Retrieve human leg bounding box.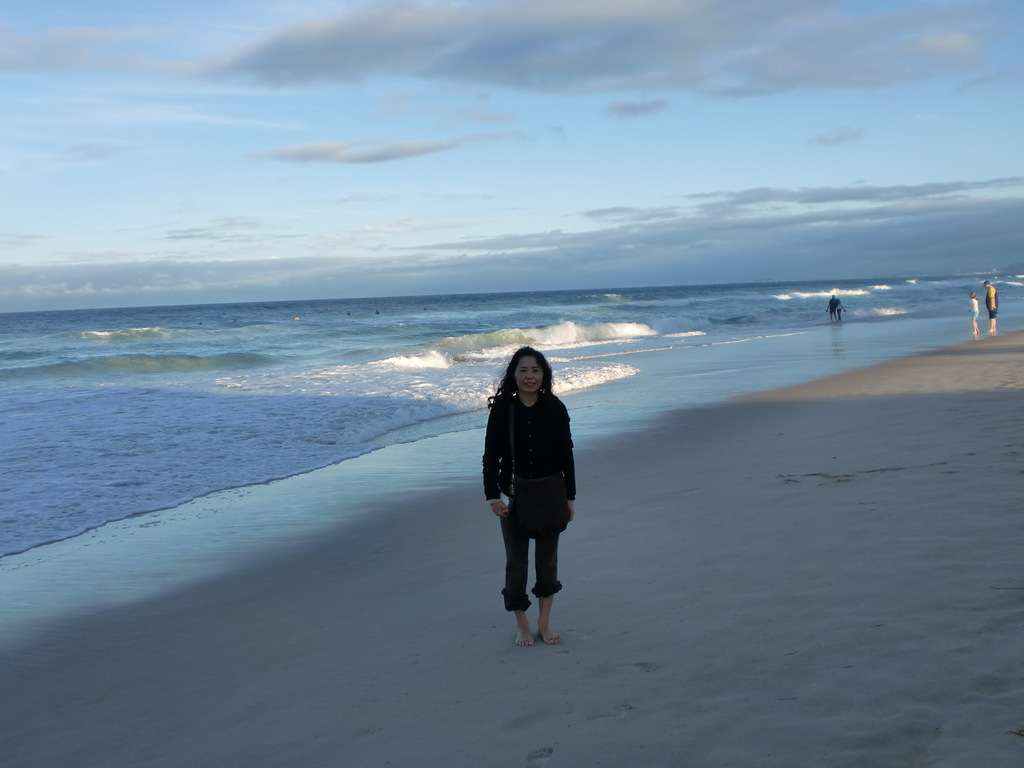
Bounding box: bbox(534, 484, 564, 641).
